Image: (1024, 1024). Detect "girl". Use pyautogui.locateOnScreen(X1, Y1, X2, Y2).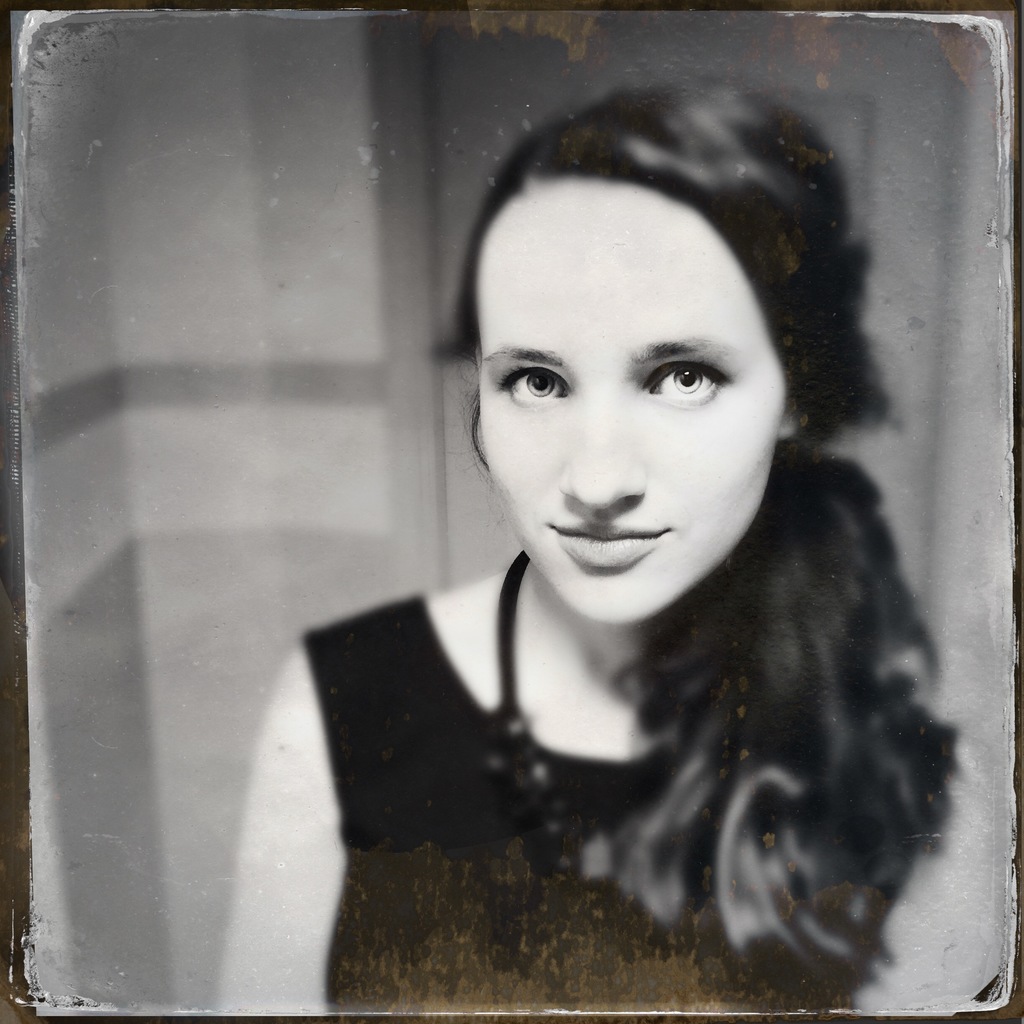
pyautogui.locateOnScreen(209, 70, 1012, 1015).
